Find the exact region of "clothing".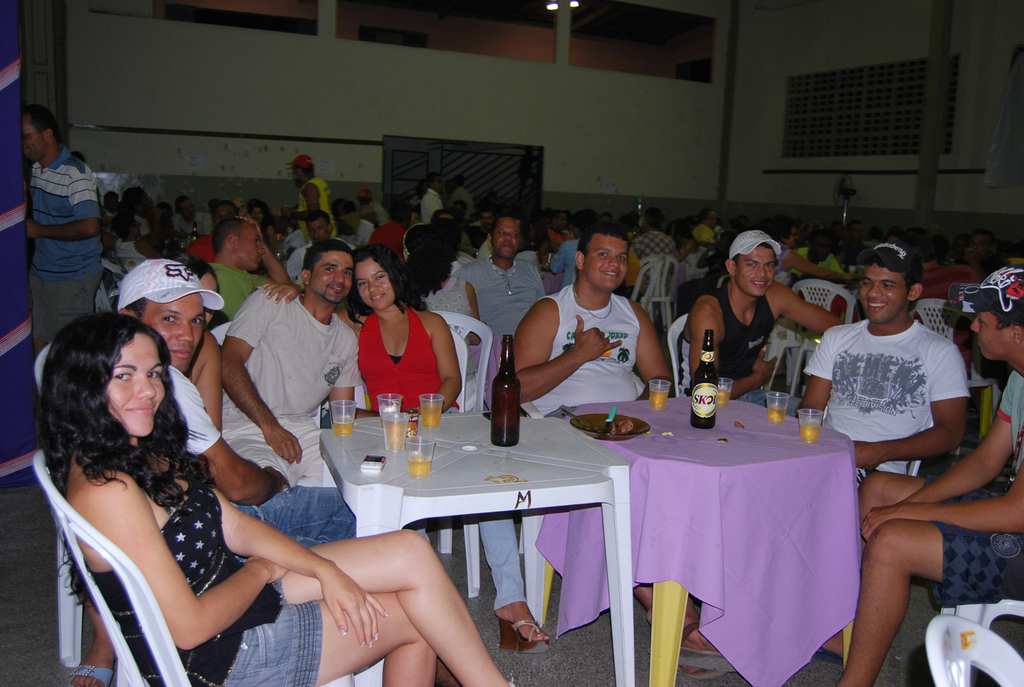
Exact region: locate(911, 261, 986, 357).
